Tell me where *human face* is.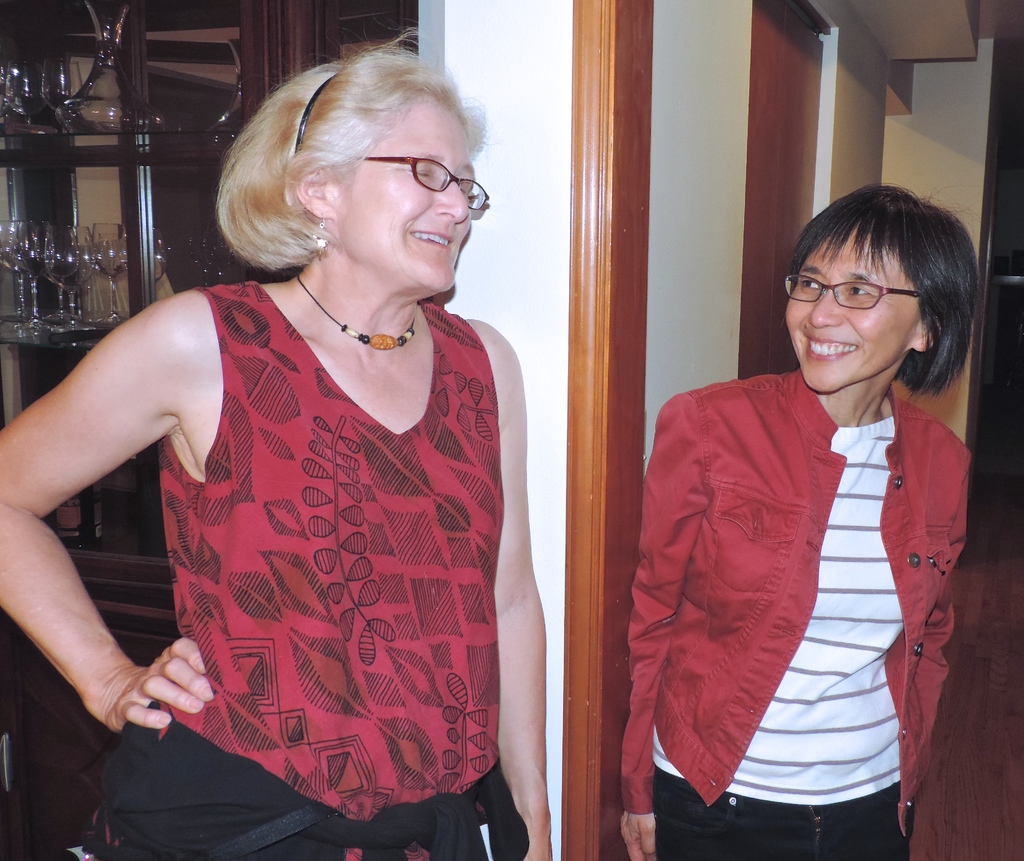
*human face* is at [333, 93, 473, 294].
